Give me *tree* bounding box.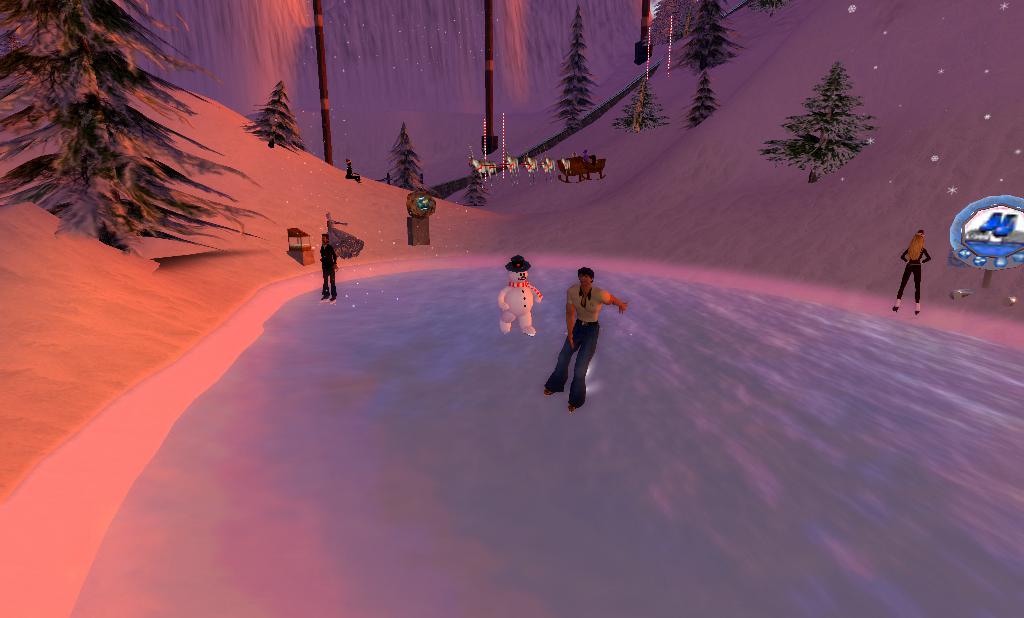
select_region(681, 0, 740, 70).
